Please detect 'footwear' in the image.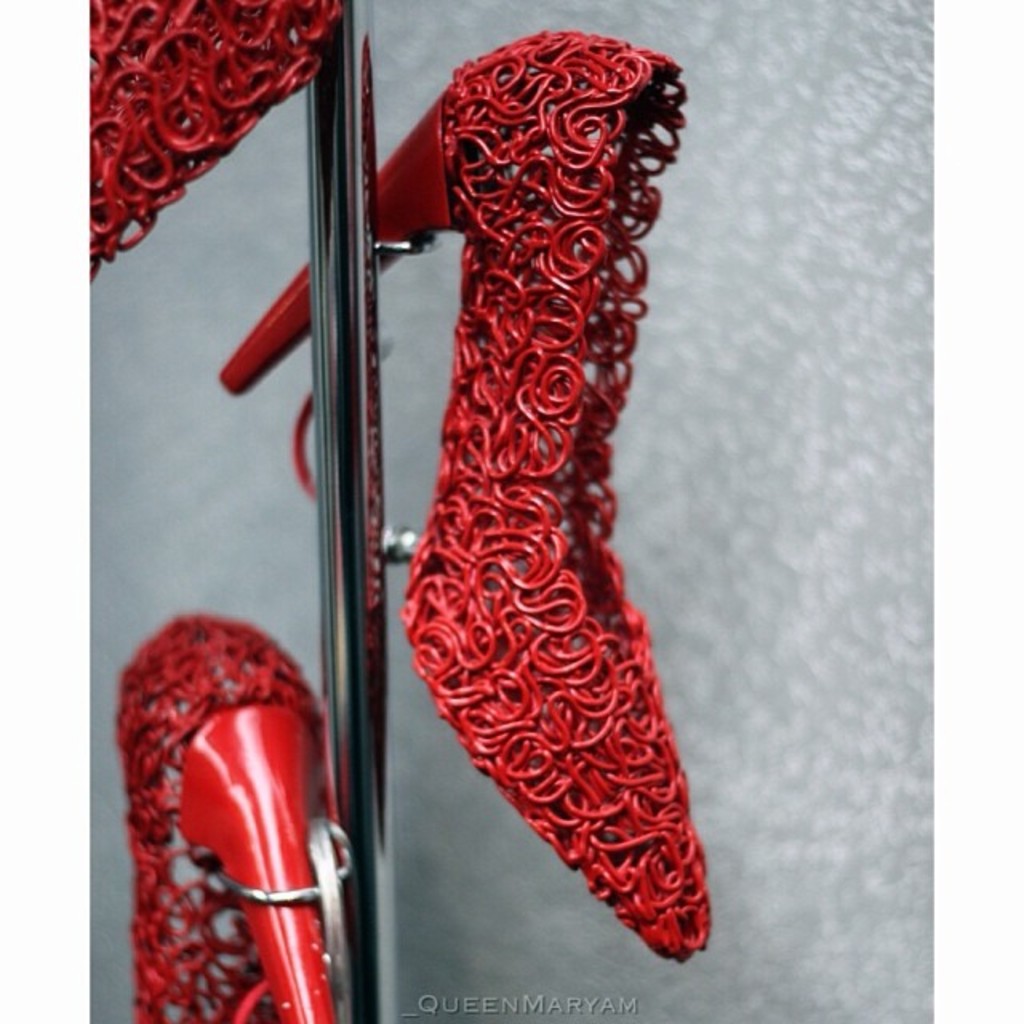
rect(90, 0, 344, 283).
